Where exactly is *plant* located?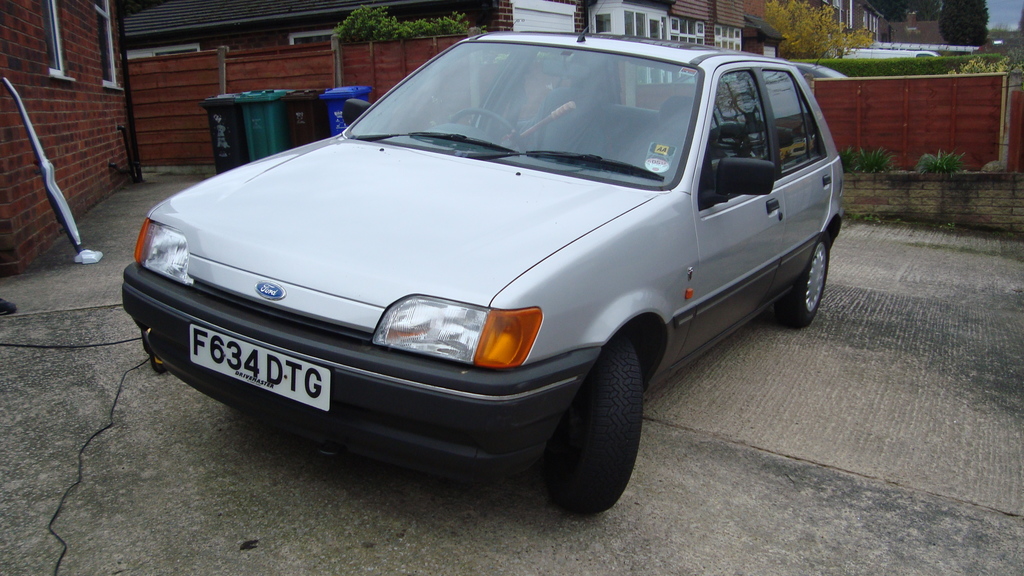
Its bounding box is 915,147,963,179.
